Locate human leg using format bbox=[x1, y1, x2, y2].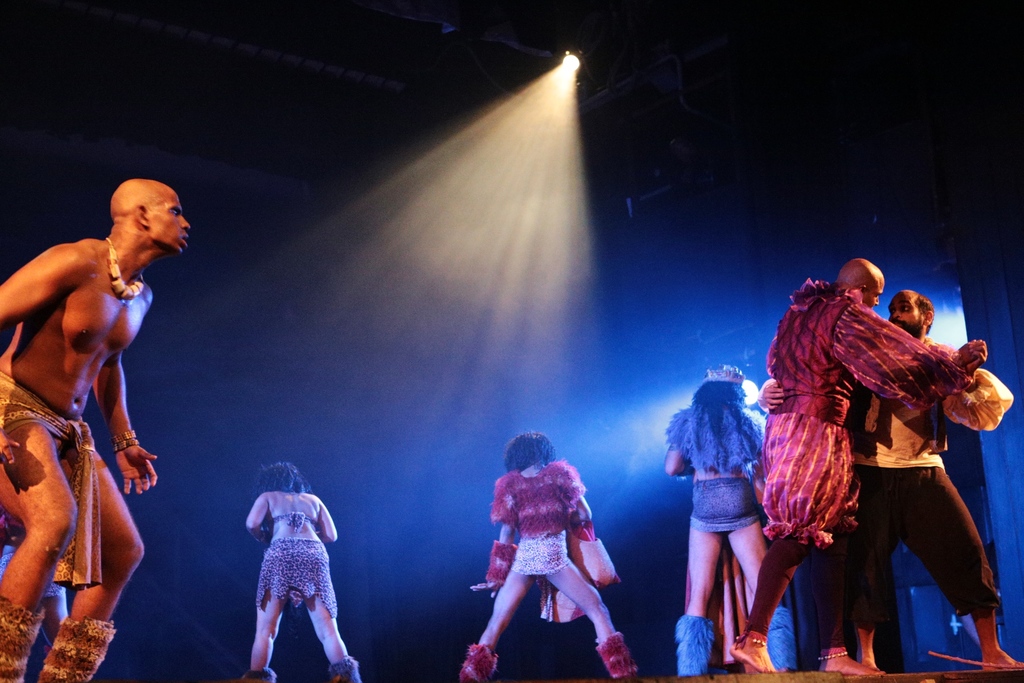
bbox=[728, 536, 802, 681].
